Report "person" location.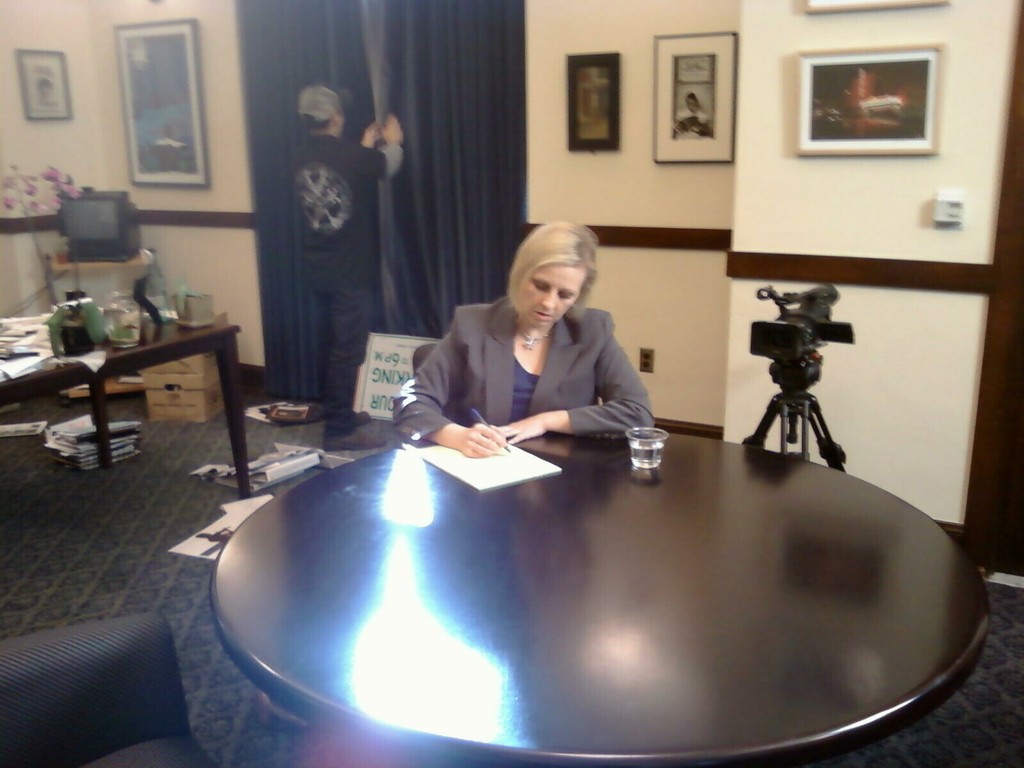
Report: locate(284, 82, 403, 451).
